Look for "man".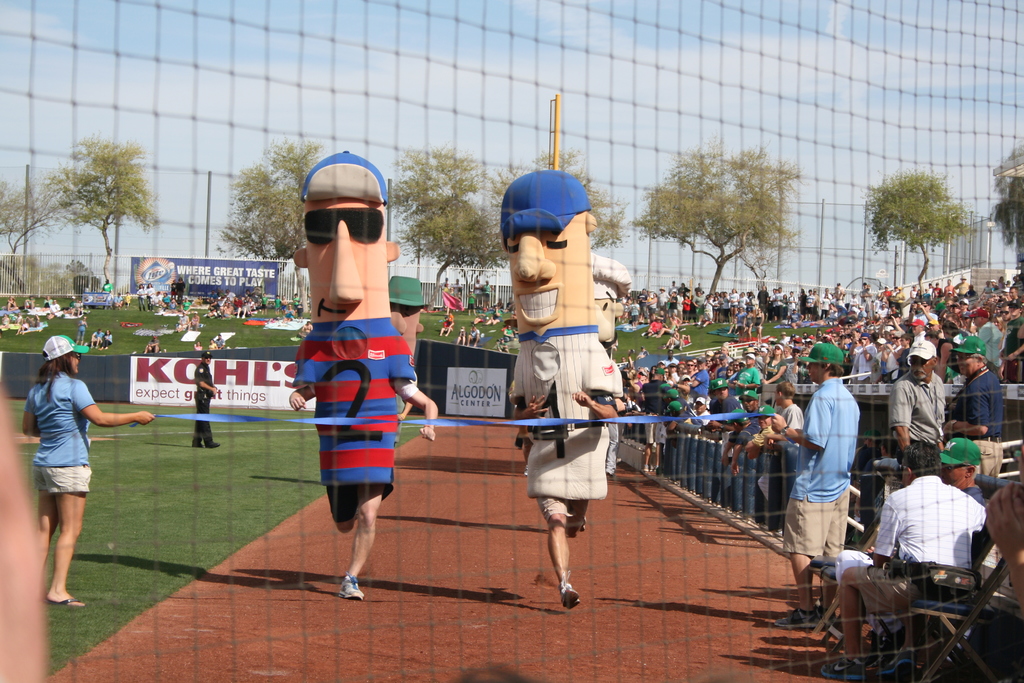
Found: [24,295,35,310].
